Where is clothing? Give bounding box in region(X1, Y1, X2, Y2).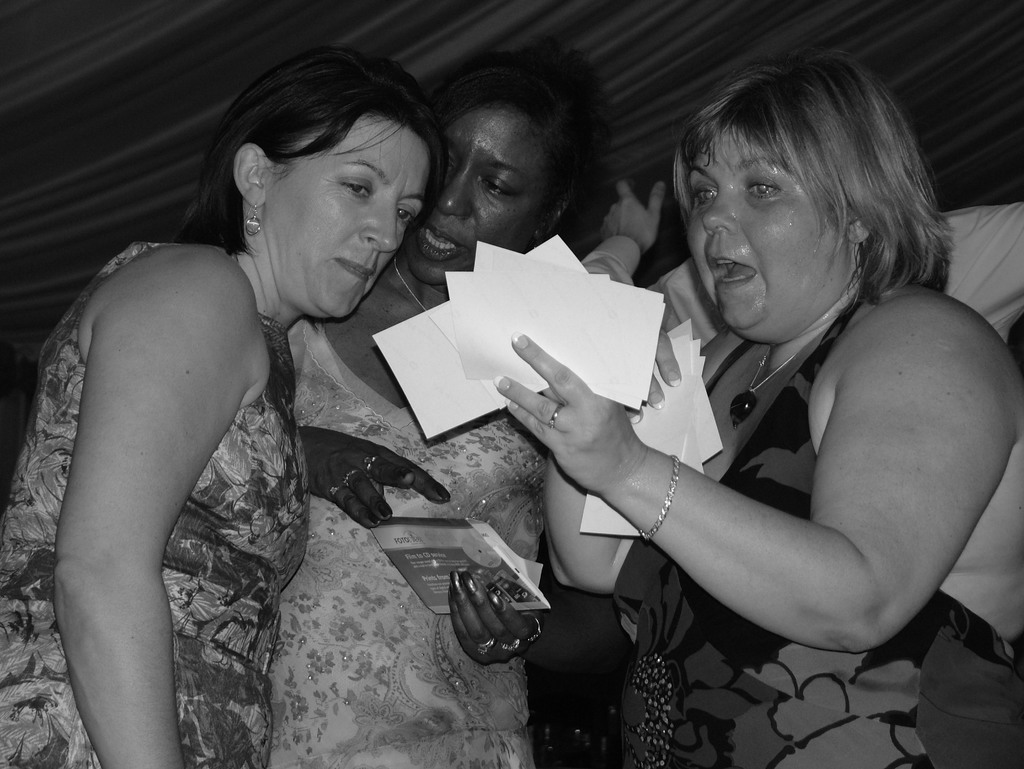
region(0, 240, 310, 768).
